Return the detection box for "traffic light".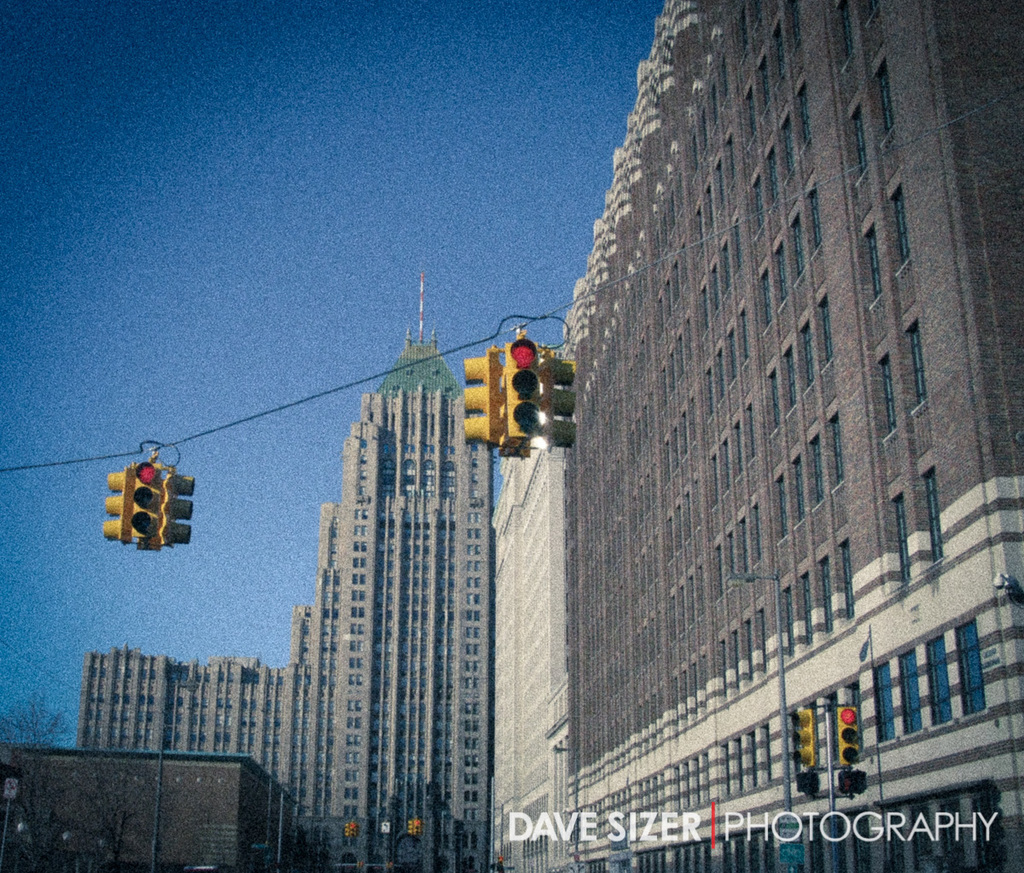
(x1=101, y1=449, x2=196, y2=551).
